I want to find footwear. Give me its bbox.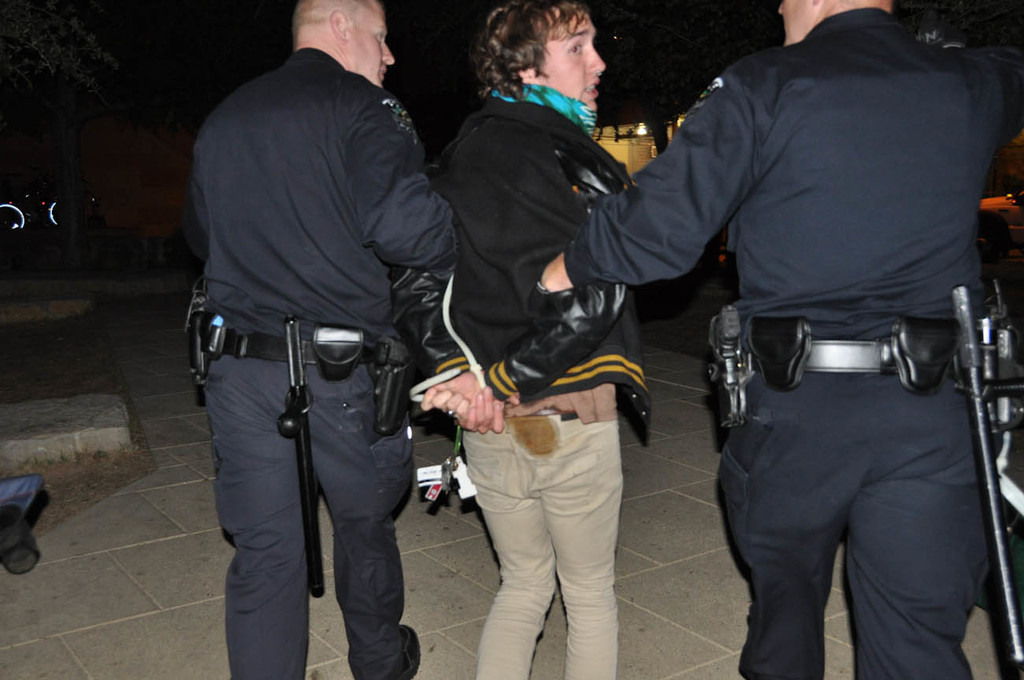
[left=399, top=626, right=422, bottom=679].
